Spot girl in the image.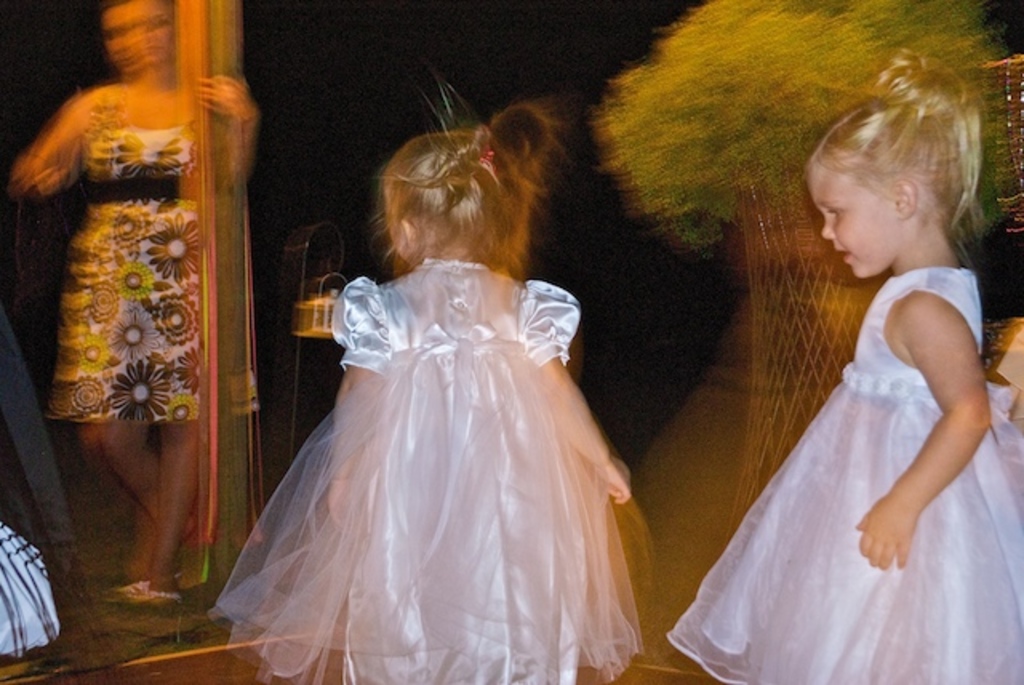
girl found at 210/99/648/683.
